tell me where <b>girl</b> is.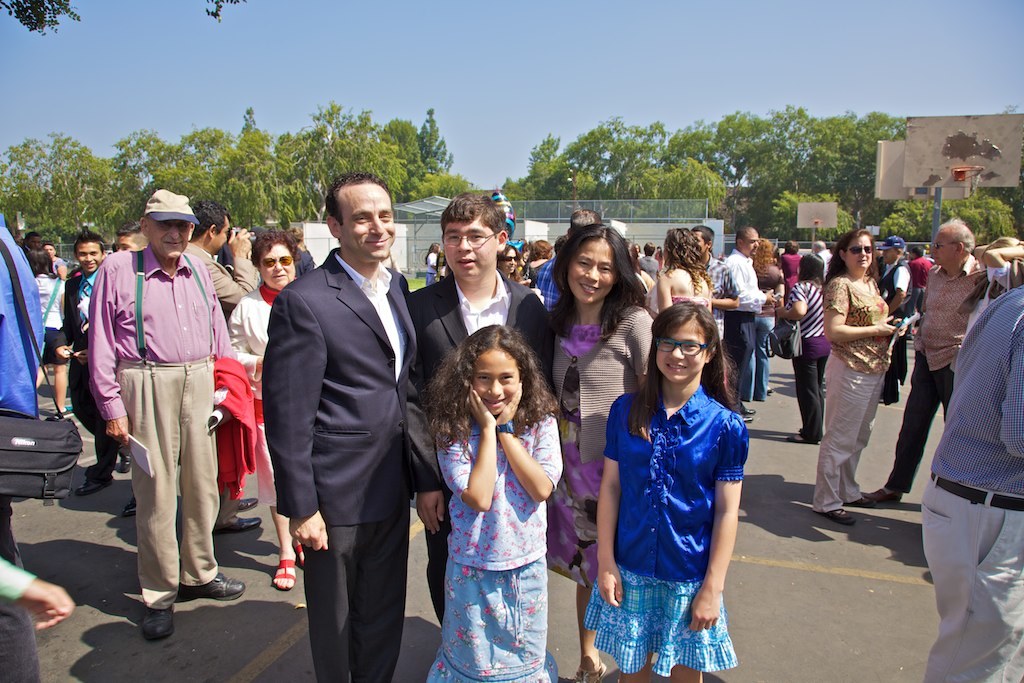
<b>girl</b> is at {"x1": 429, "y1": 321, "x2": 563, "y2": 682}.
